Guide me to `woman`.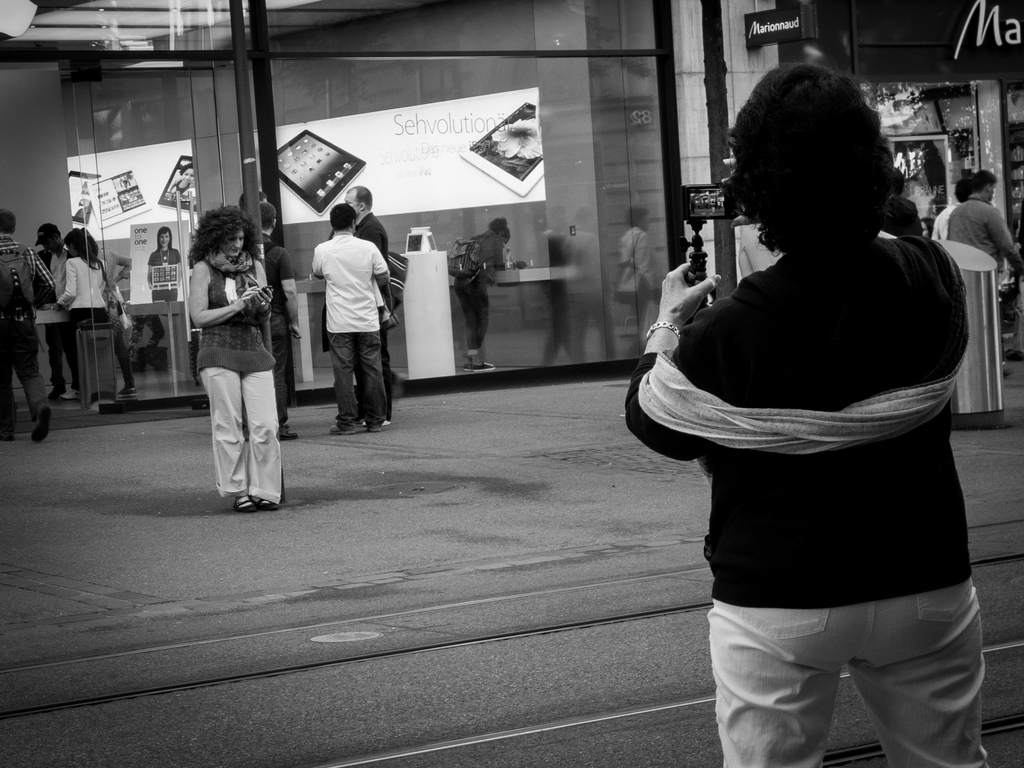
Guidance: box(455, 220, 513, 374).
